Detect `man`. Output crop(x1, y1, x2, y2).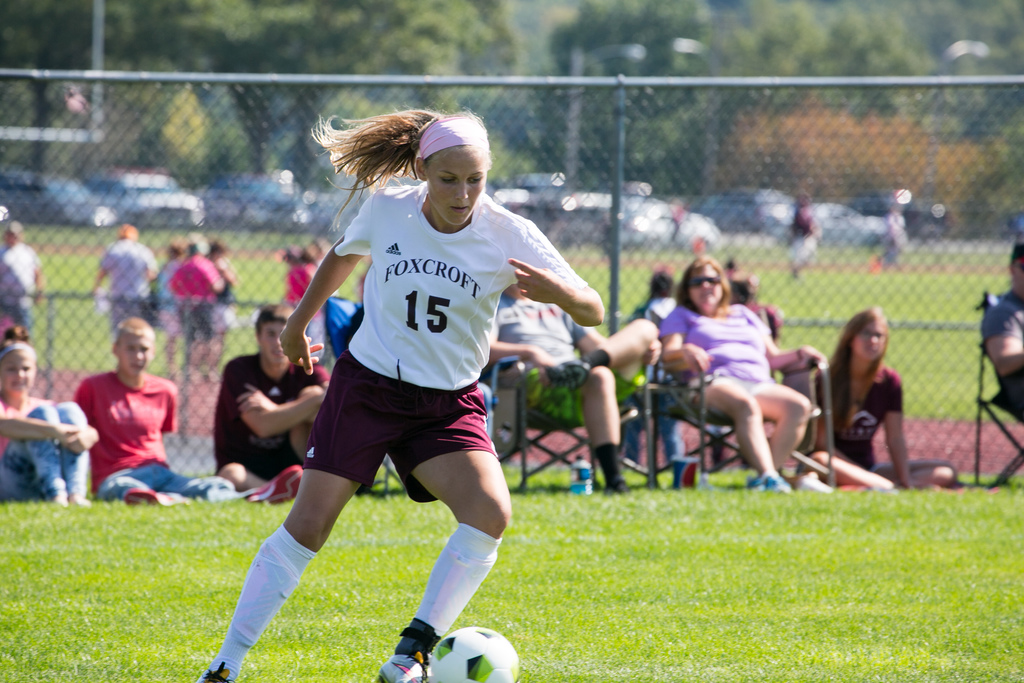
crop(0, 222, 45, 334).
